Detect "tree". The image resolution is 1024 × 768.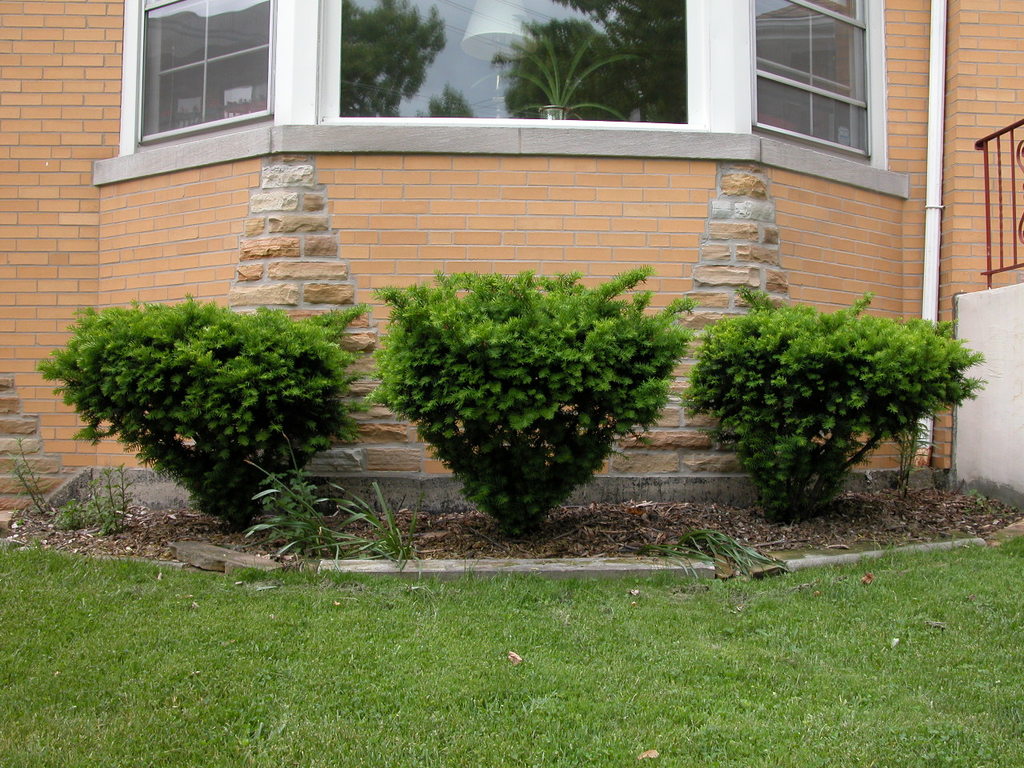
pyautogui.locateOnScreen(685, 287, 986, 527).
